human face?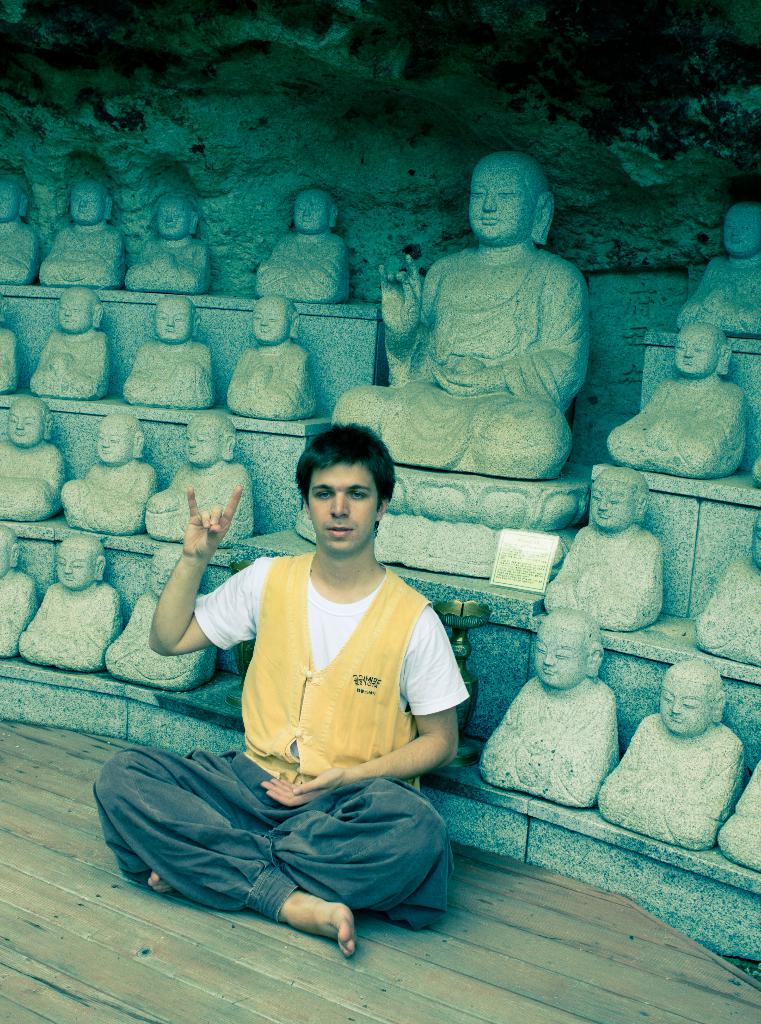
(x1=8, y1=396, x2=46, y2=445)
